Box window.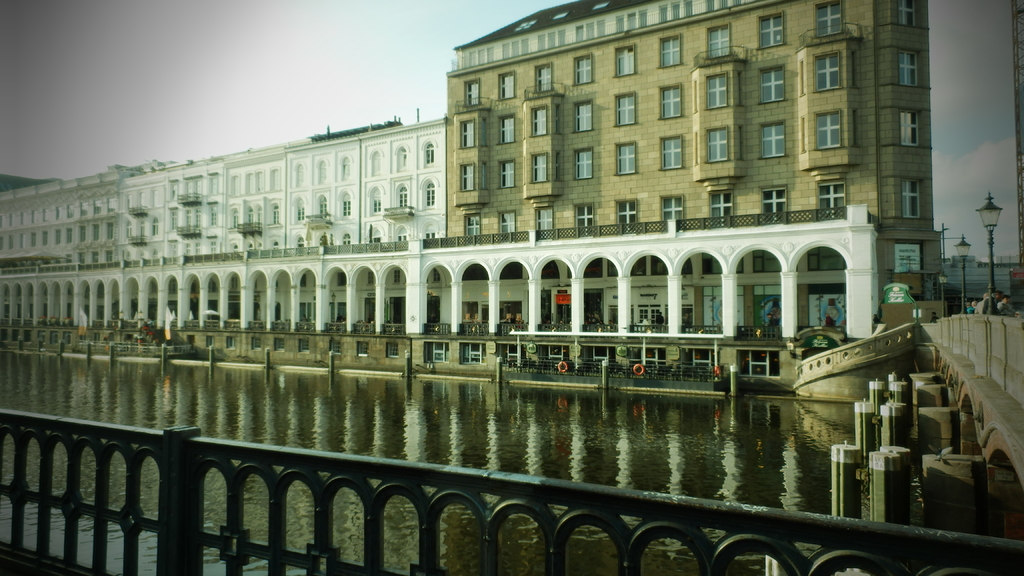
497 111 515 142.
